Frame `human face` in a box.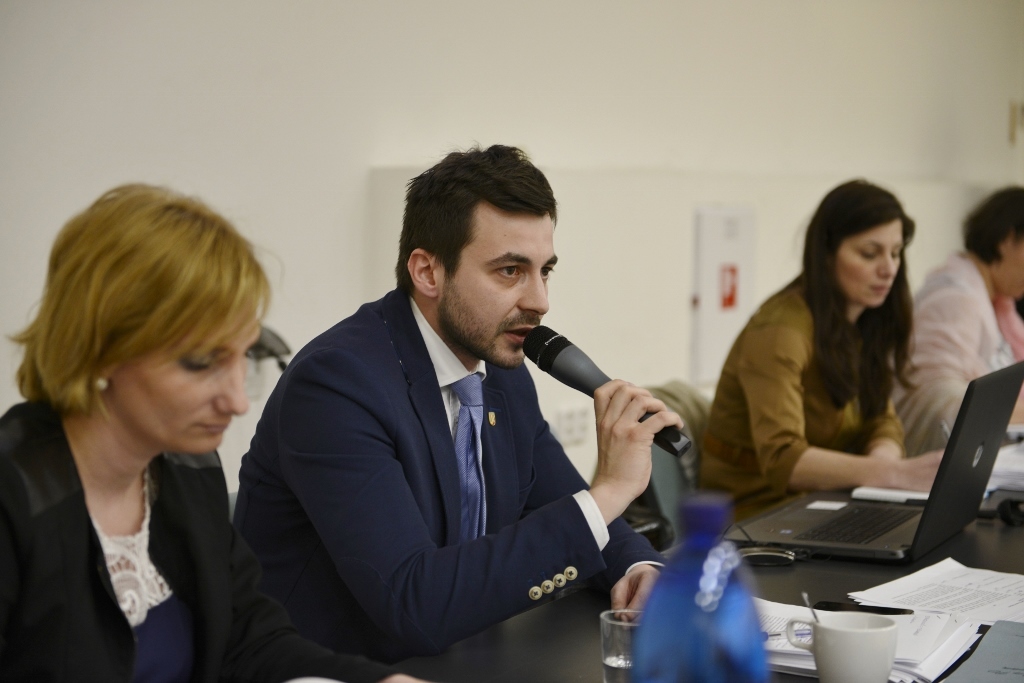
select_region(435, 201, 560, 369).
